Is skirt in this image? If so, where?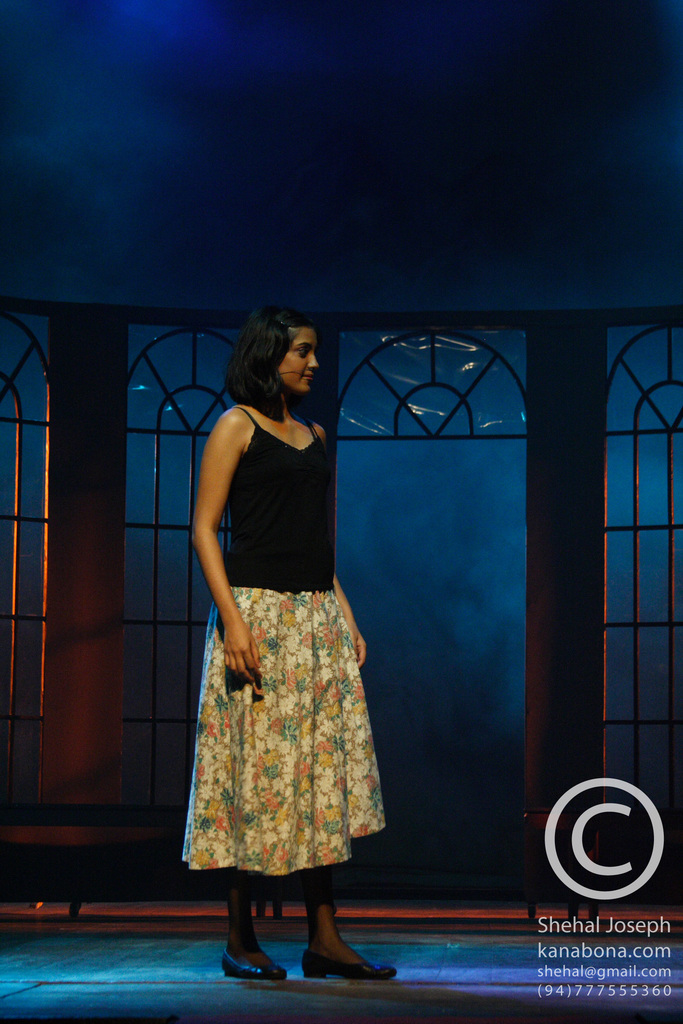
Yes, at 178 586 386 874.
